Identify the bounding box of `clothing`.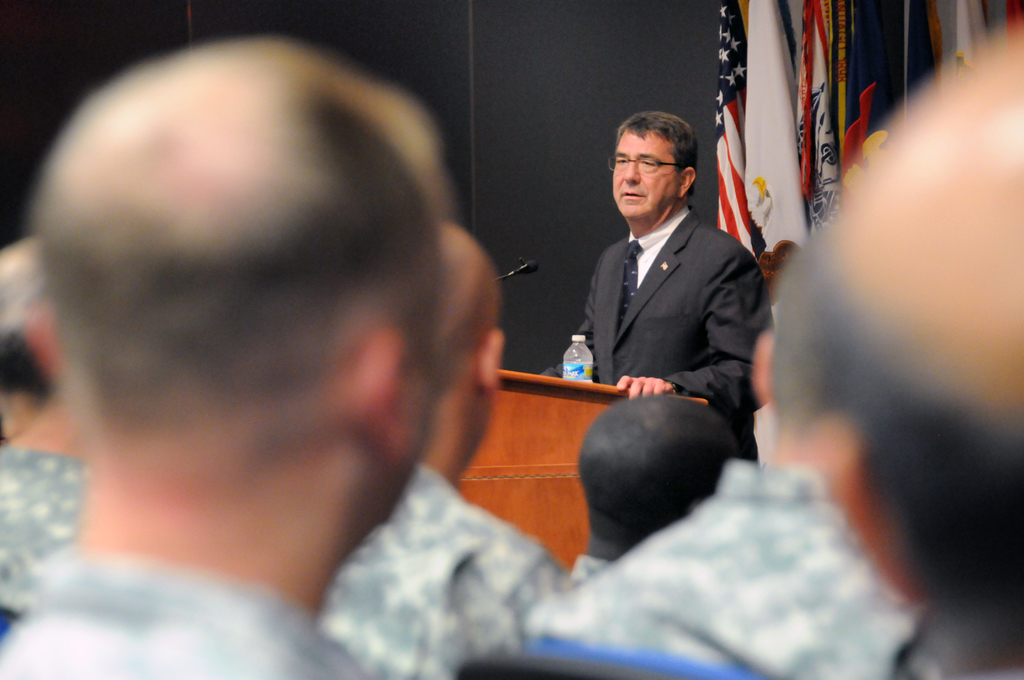
locate(552, 208, 782, 452).
